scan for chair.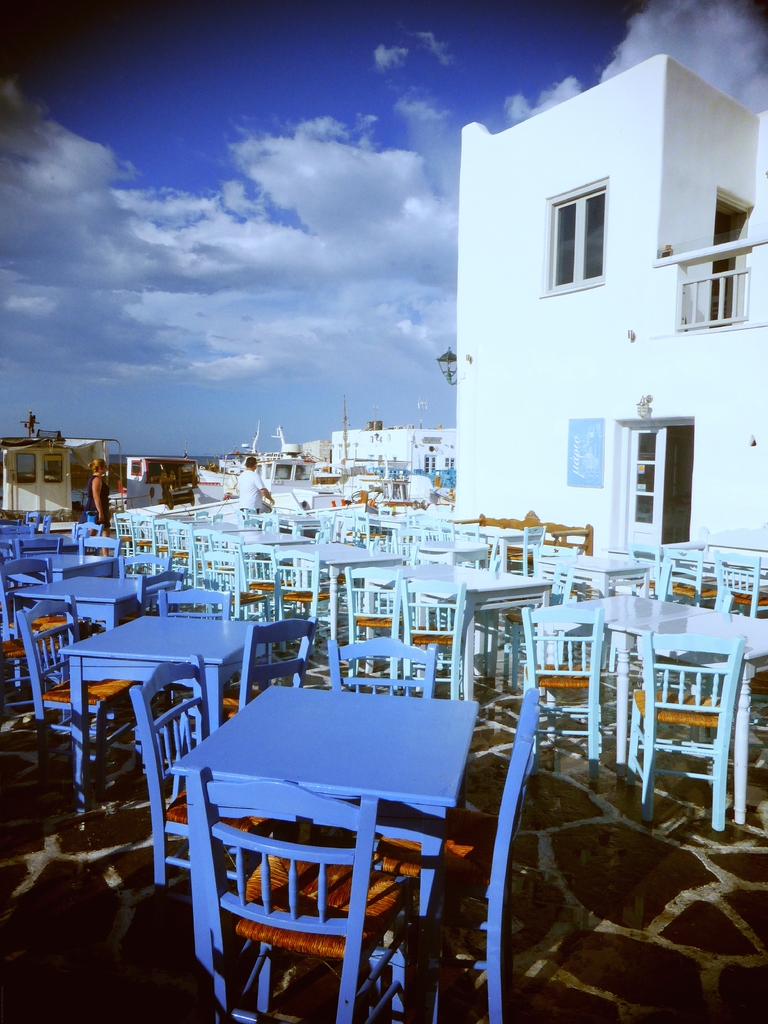
Scan result: 317 646 443 697.
